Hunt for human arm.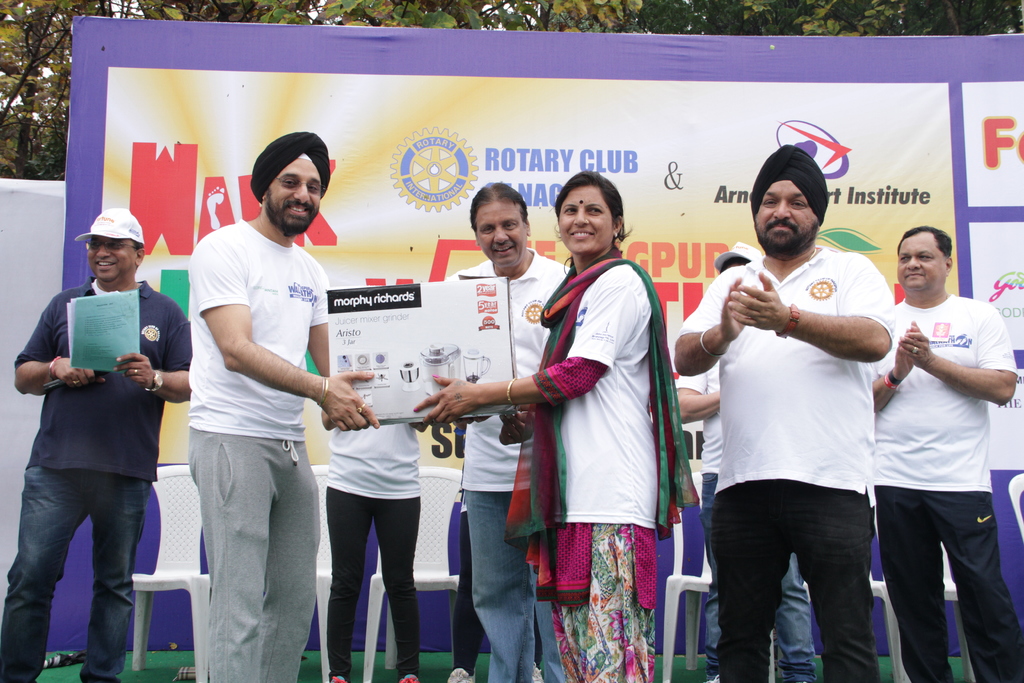
Hunted down at x1=492, y1=404, x2=539, y2=448.
